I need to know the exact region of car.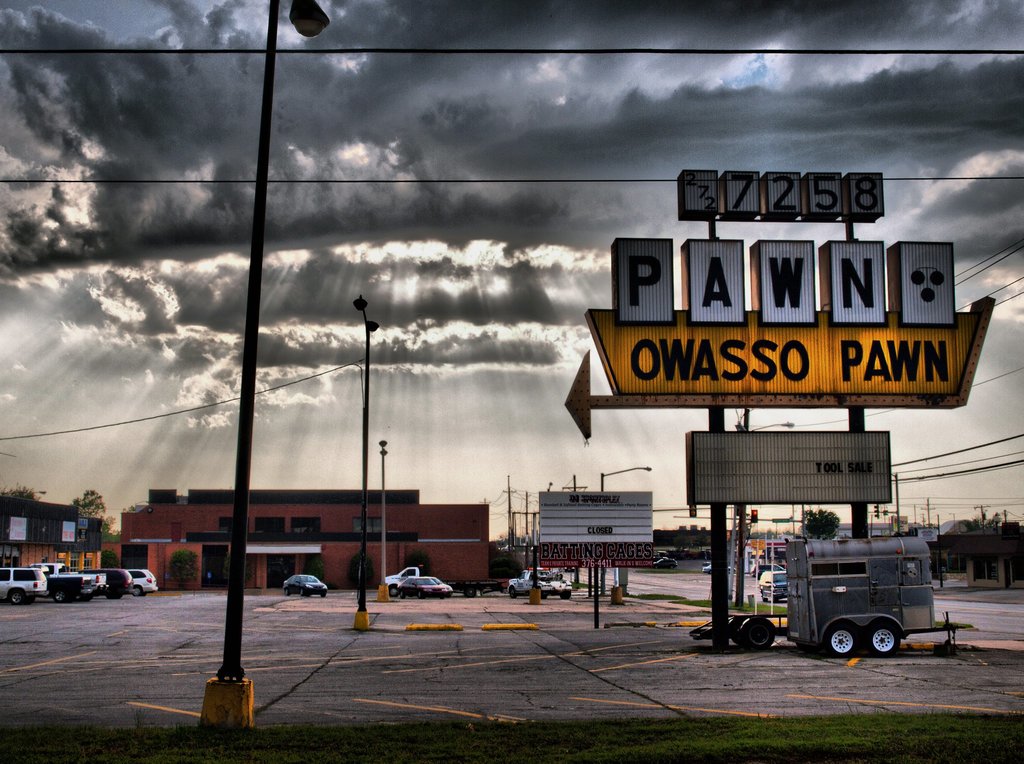
Region: 506:565:573:599.
